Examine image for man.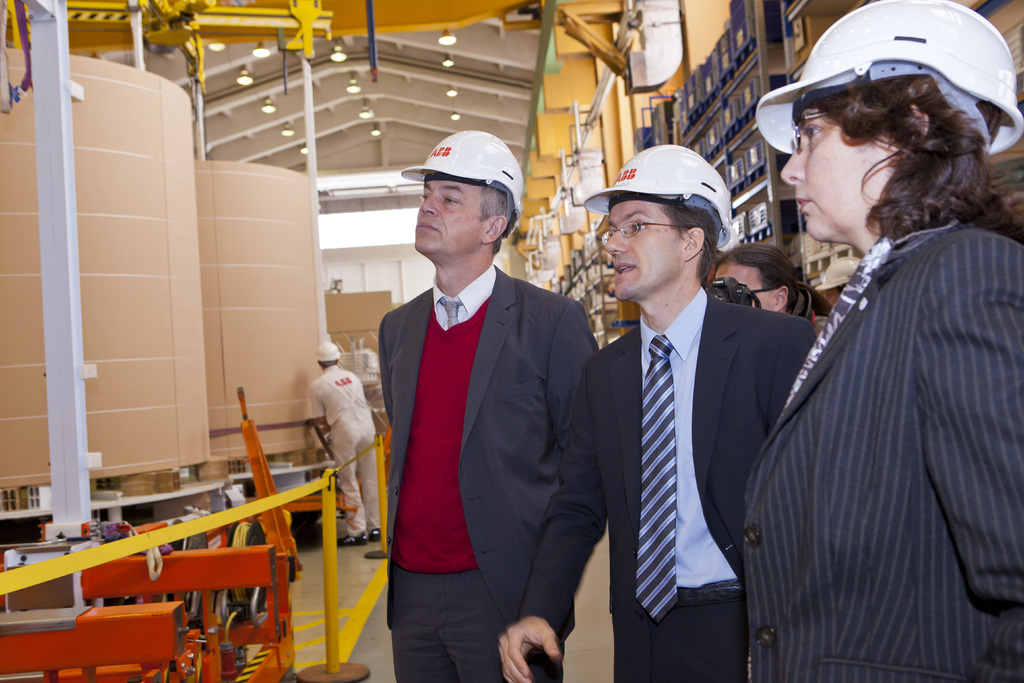
Examination result: [x1=376, y1=131, x2=598, y2=682].
